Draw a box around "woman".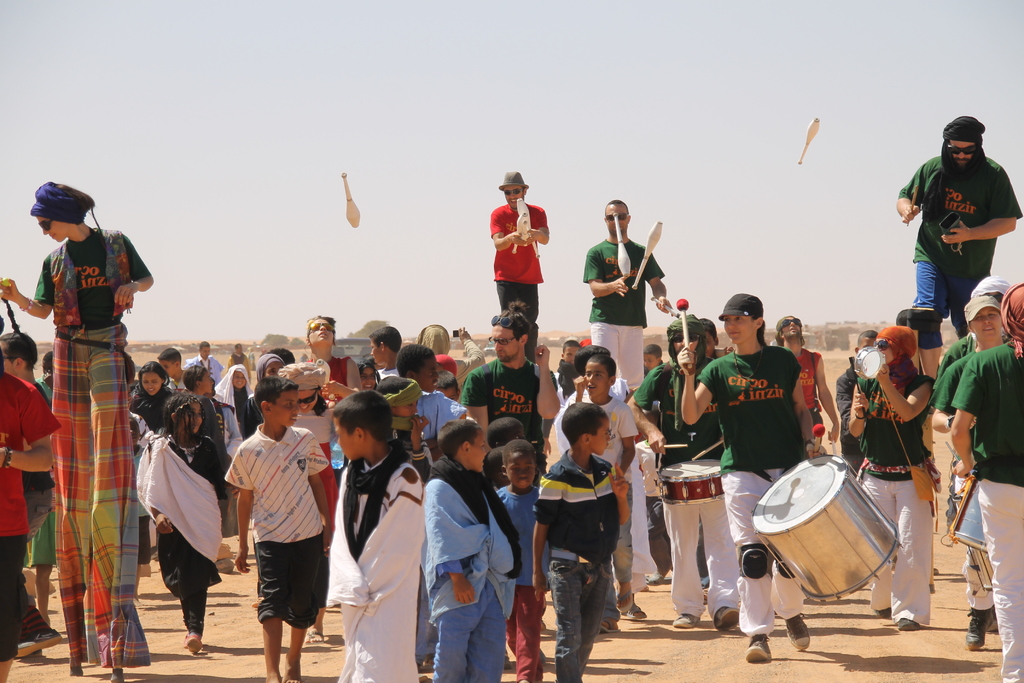
bbox=(24, 186, 154, 682).
